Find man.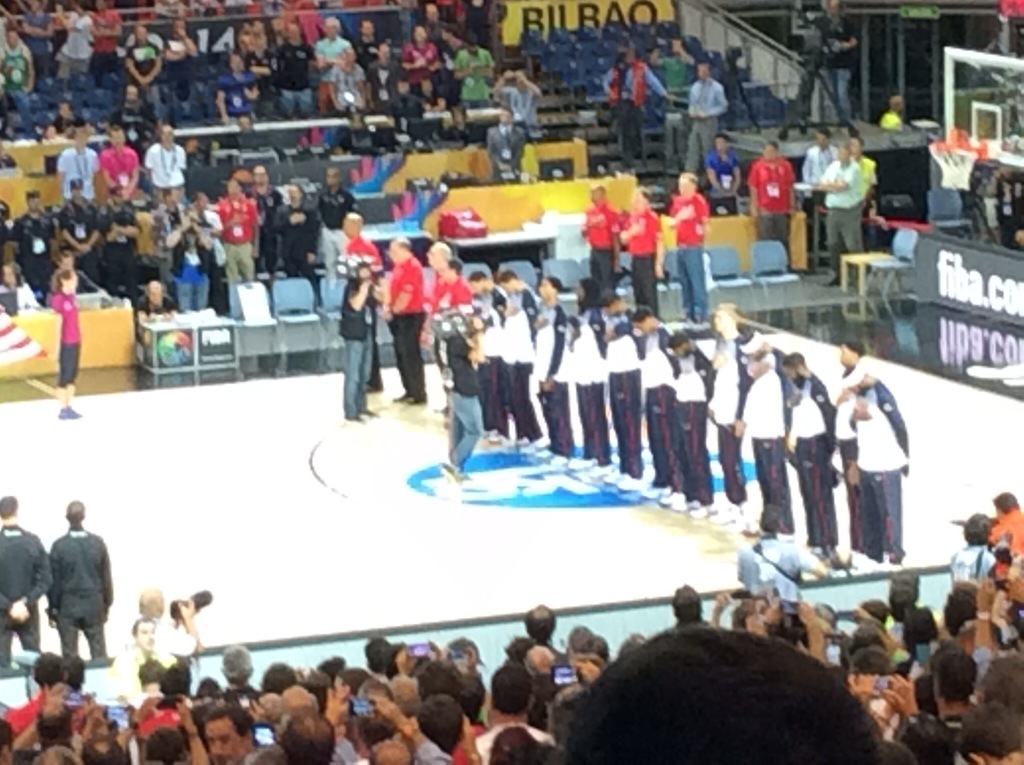
(left=390, top=246, right=475, bottom=407).
